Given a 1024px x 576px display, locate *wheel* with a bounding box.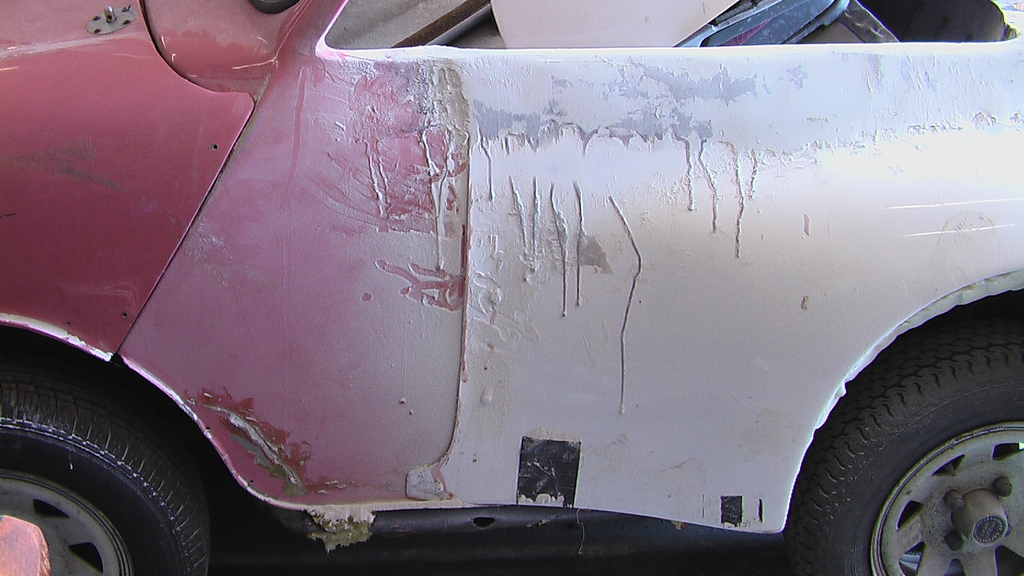
Located: bbox=[818, 336, 1008, 561].
